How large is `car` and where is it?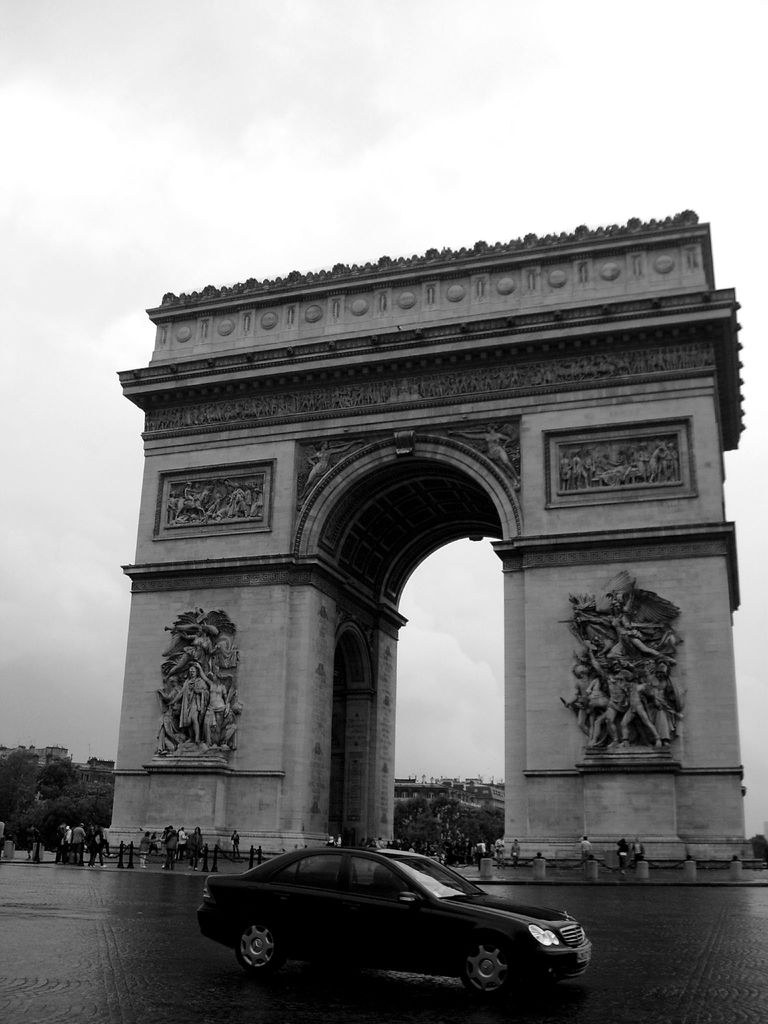
Bounding box: 188 840 593 1002.
